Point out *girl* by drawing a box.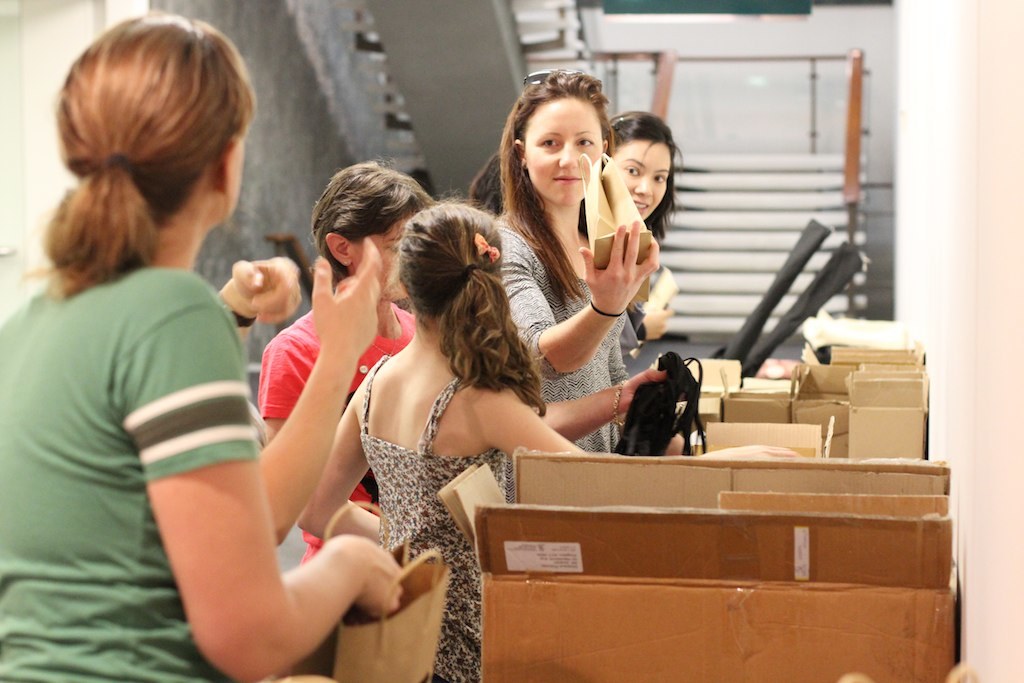
region(0, 6, 420, 682).
